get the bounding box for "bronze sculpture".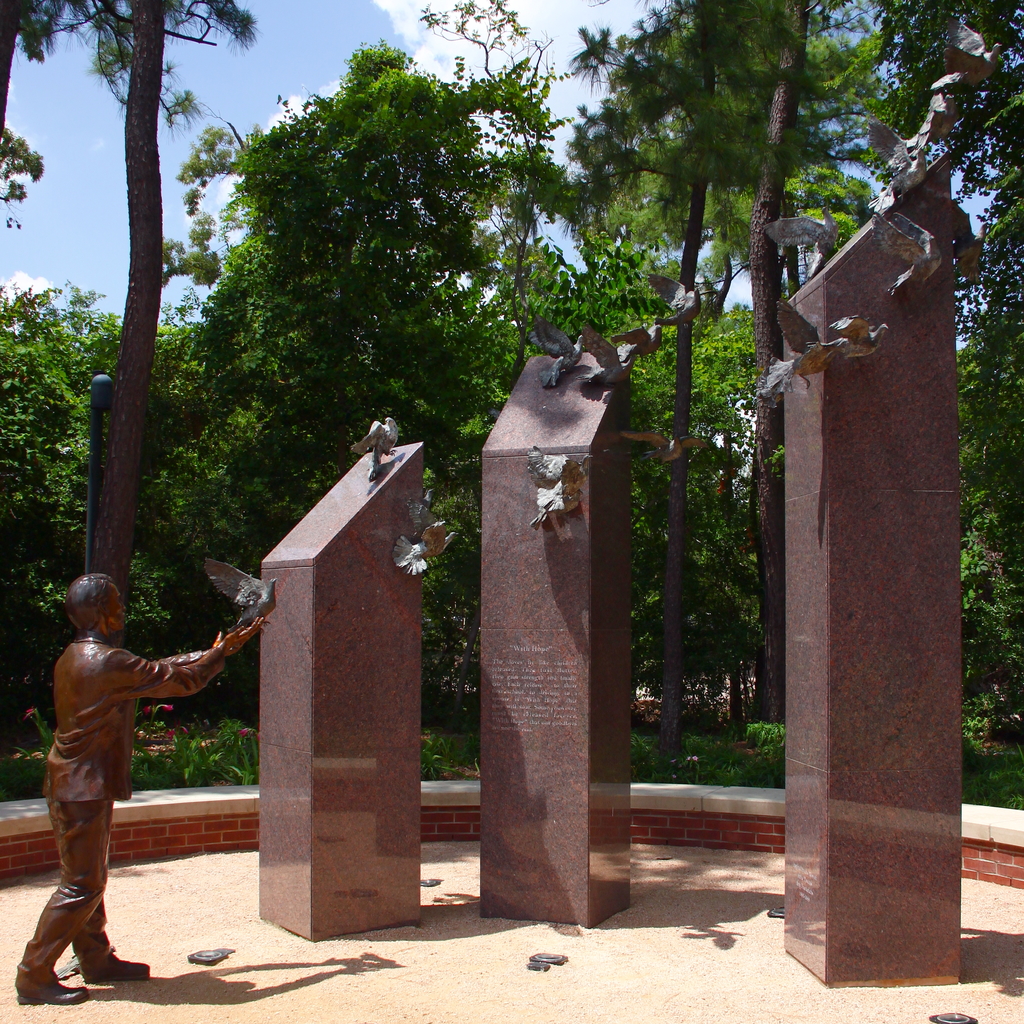
<box>620,426,712,466</box>.
